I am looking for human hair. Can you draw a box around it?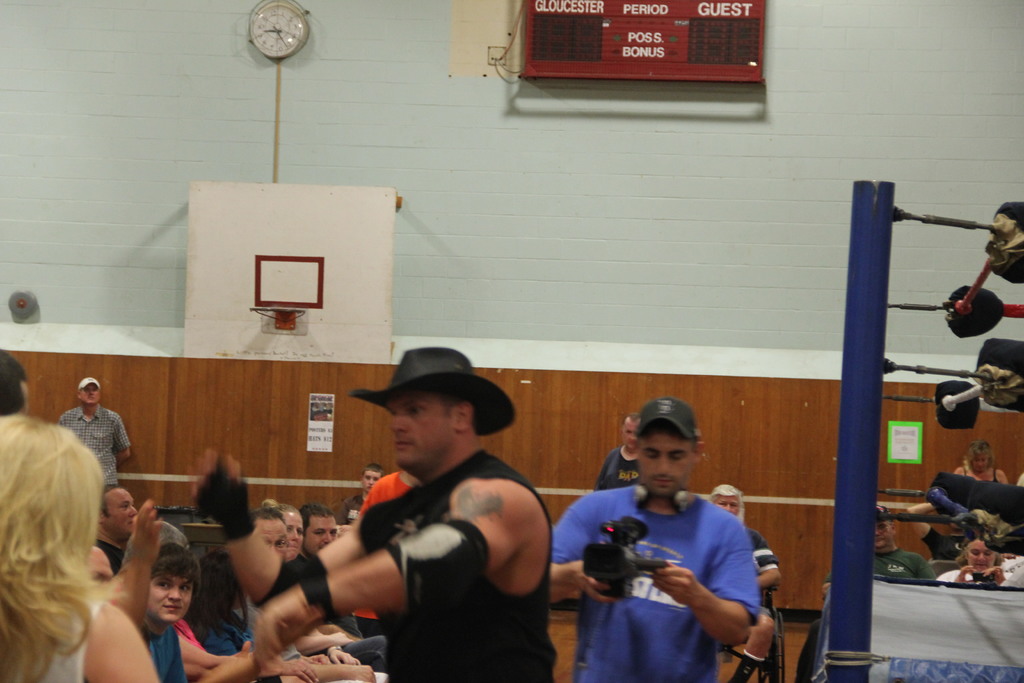
Sure, the bounding box is select_region(264, 497, 300, 516).
